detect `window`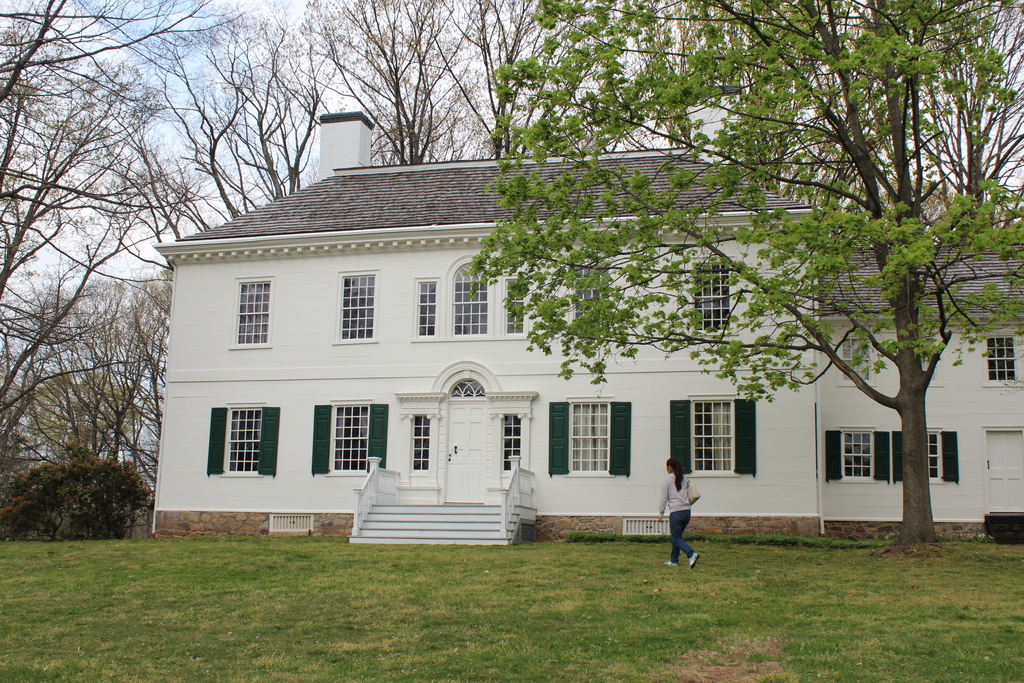
(x1=687, y1=257, x2=733, y2=340)
